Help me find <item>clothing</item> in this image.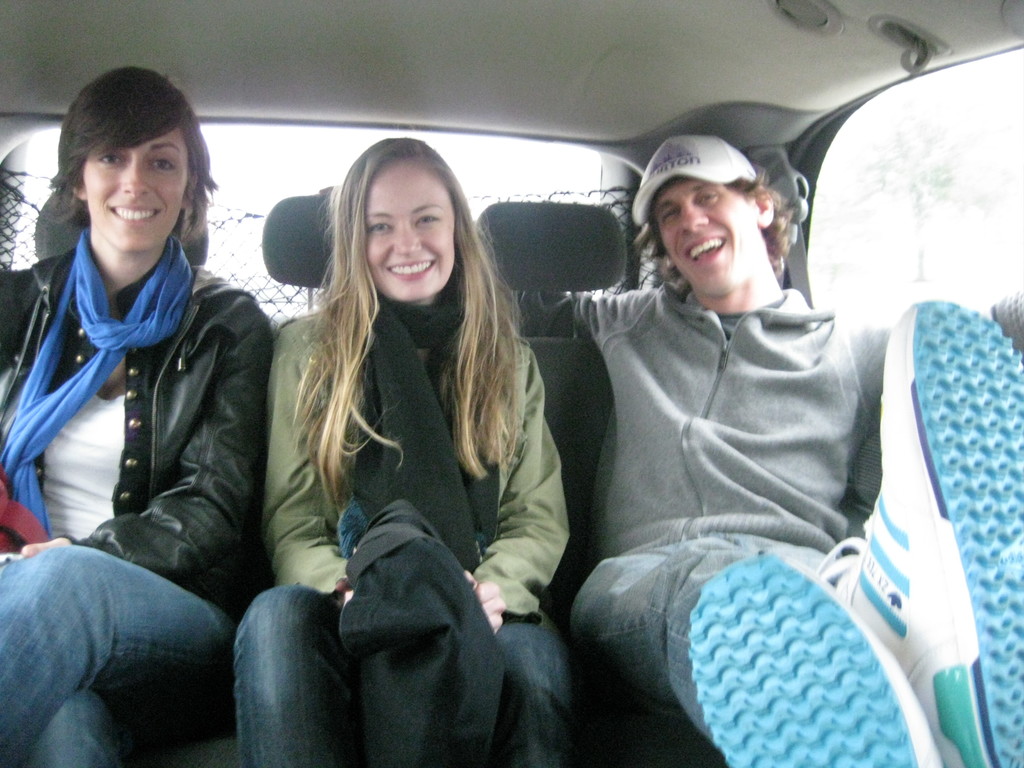
Found it: 548:191:935:700.
